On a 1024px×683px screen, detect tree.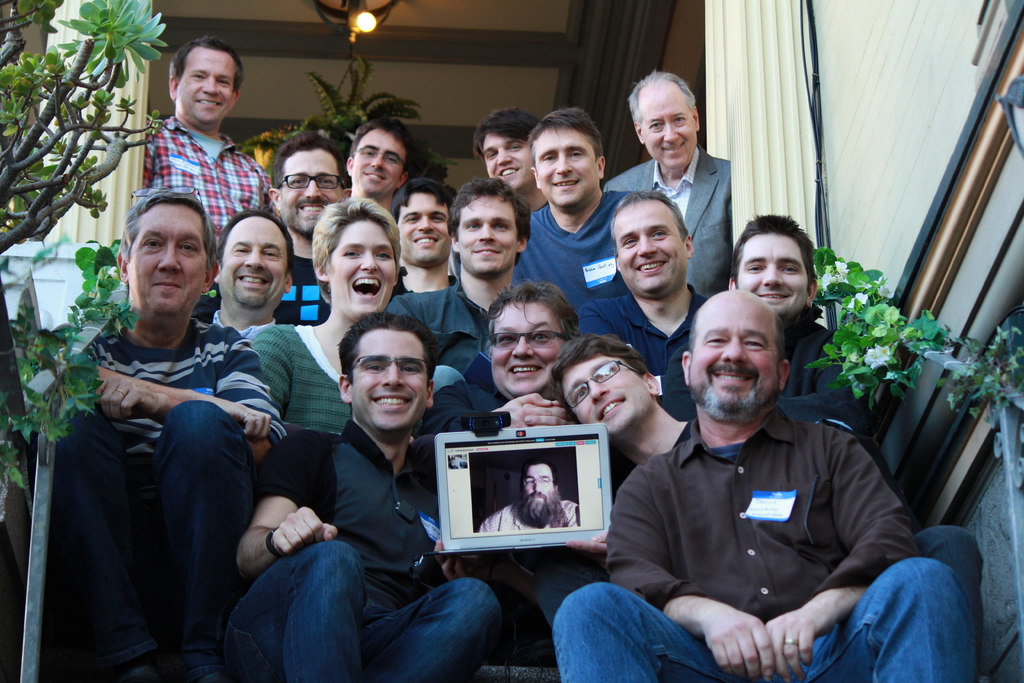
<box>788,239,1023,415</box>.
